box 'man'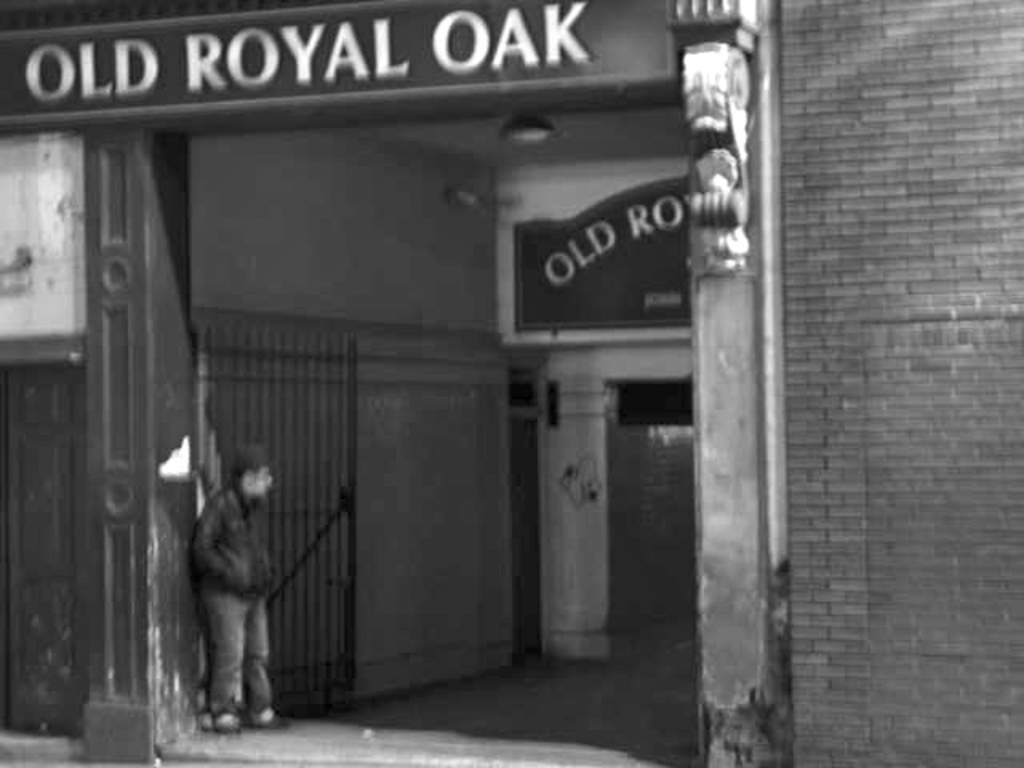
(left=176, top=456, right=315, bottom=704)
